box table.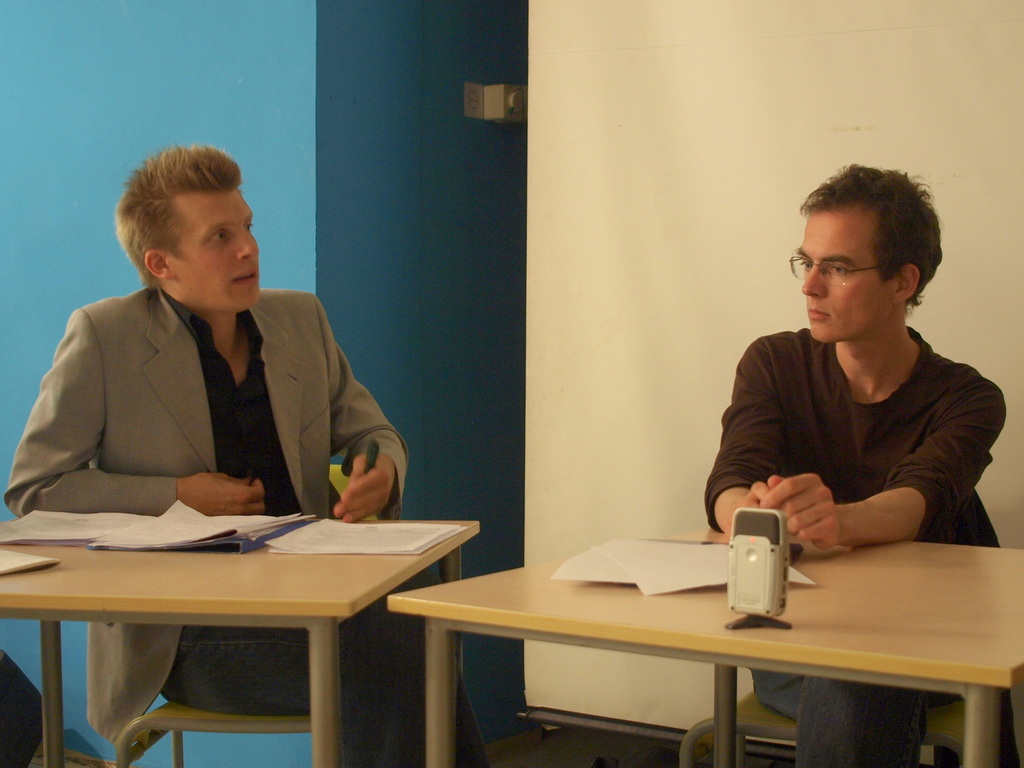
386, 525, 1023, 767.
